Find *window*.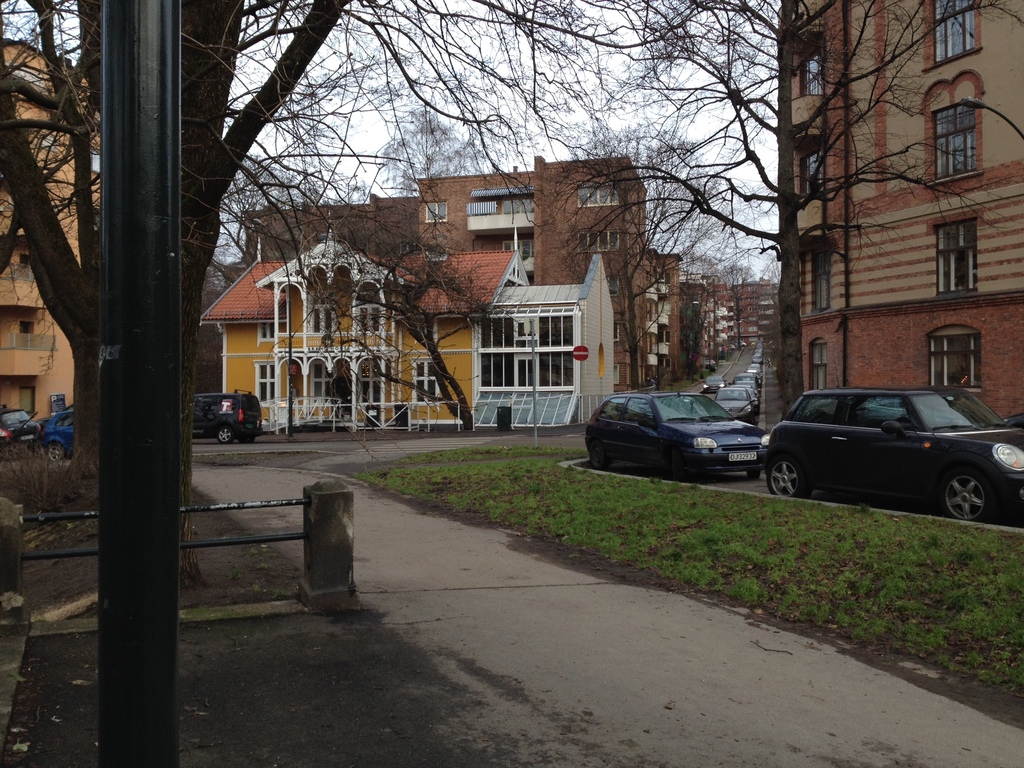
(611, 320, 618, 341).
